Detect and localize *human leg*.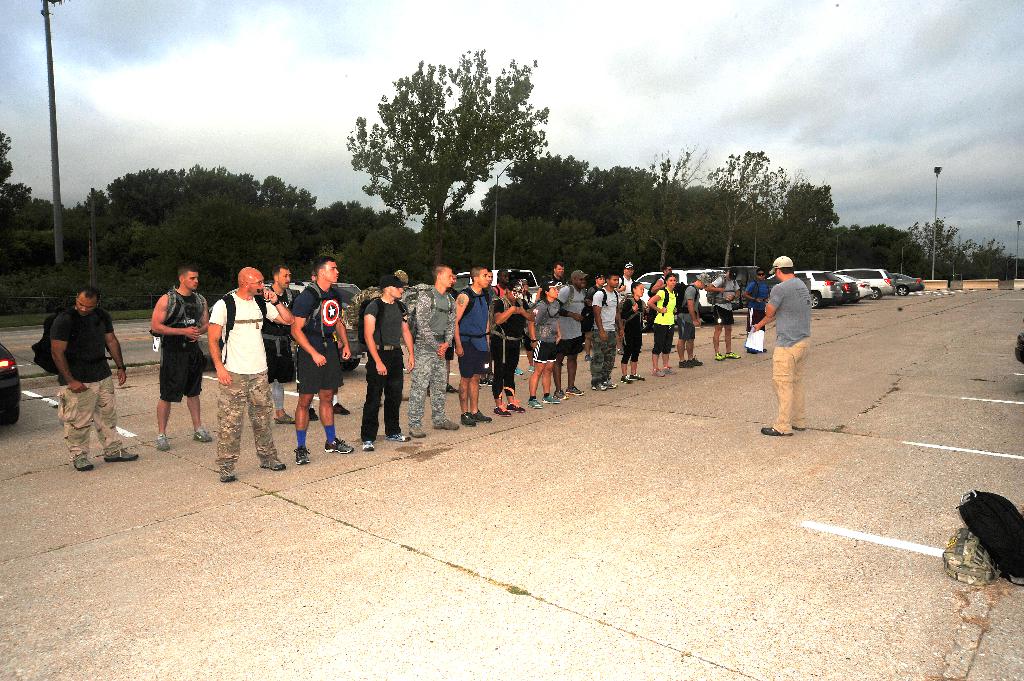
Localized at region(561, 324, 586, 403).
